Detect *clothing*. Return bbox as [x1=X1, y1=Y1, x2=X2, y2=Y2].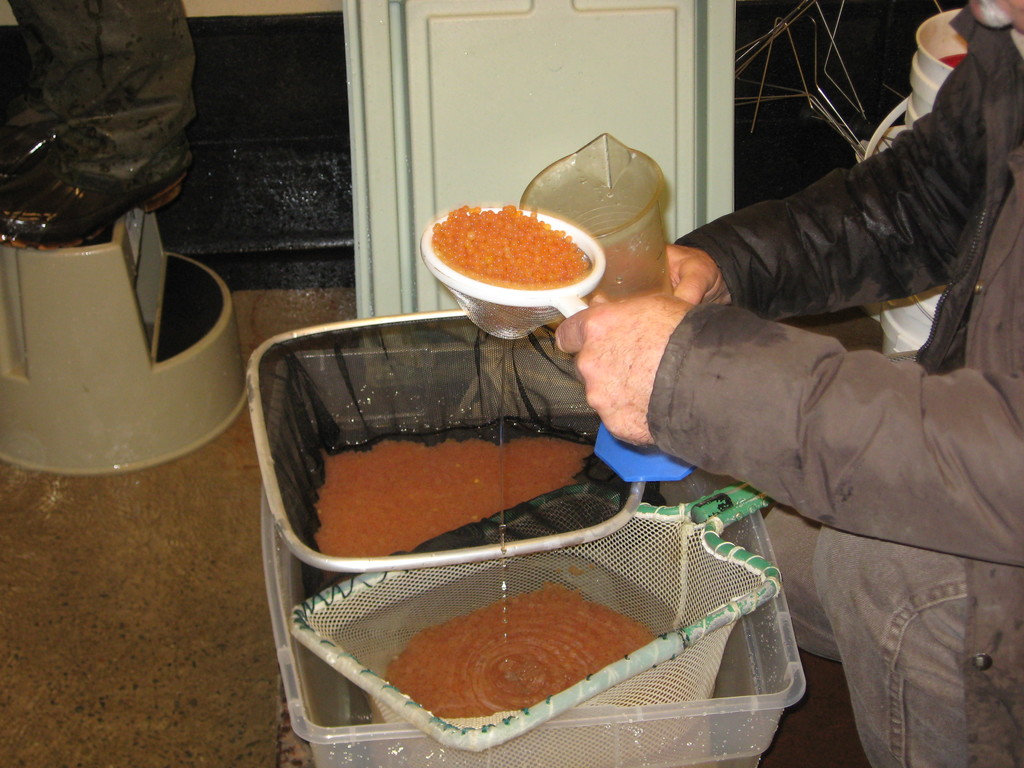
[x1=648, y1=0, x2=1021, y2=767].
